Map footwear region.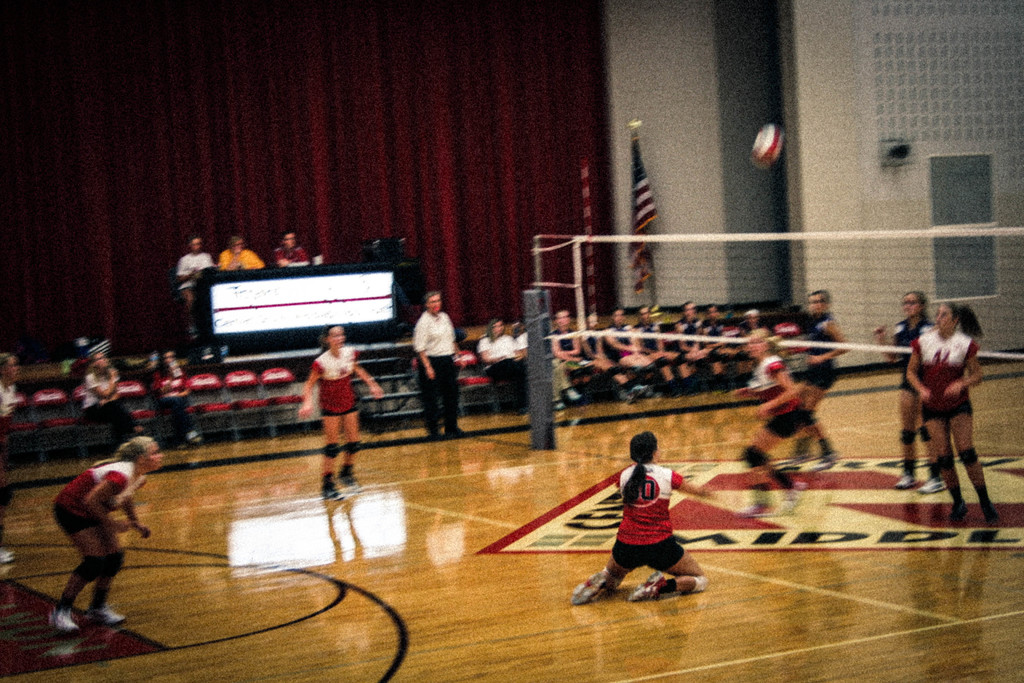
Mapped to [x1=319, y1=475, x2=345, y2=501].
